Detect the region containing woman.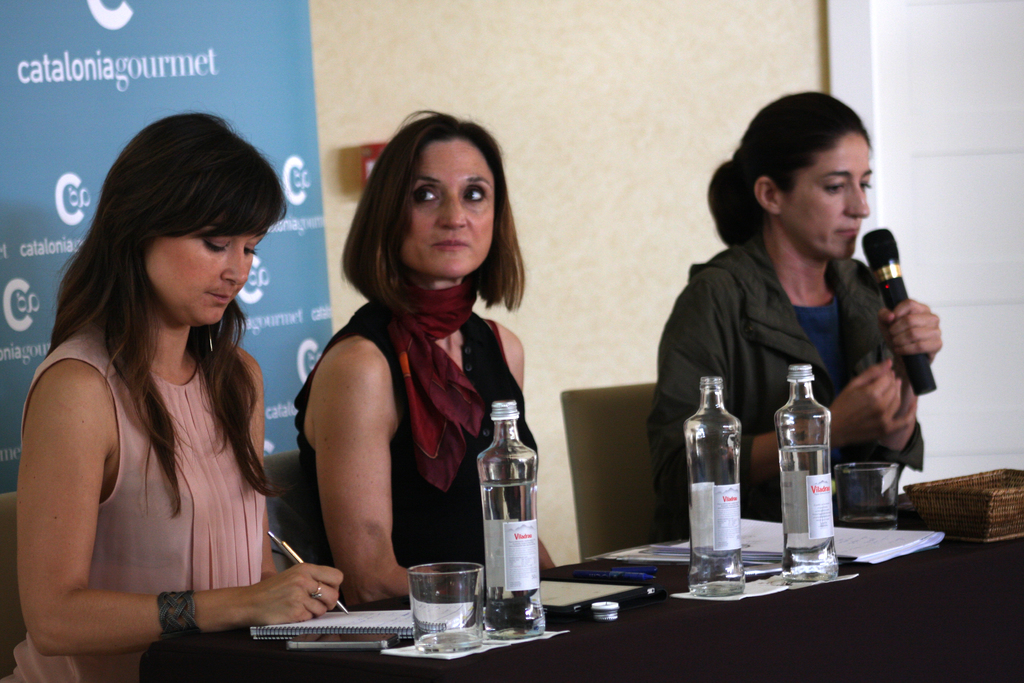
region(279, 114, 543, 630).
